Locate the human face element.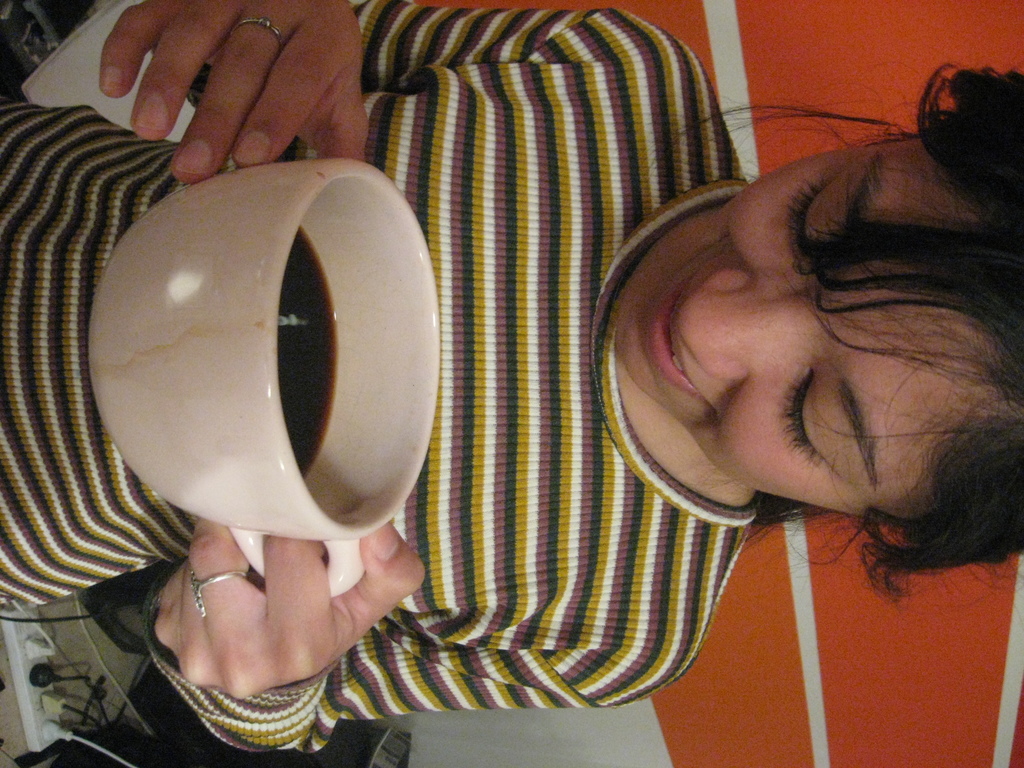
Element bbox: <box>618,136,1011,522</box>.
